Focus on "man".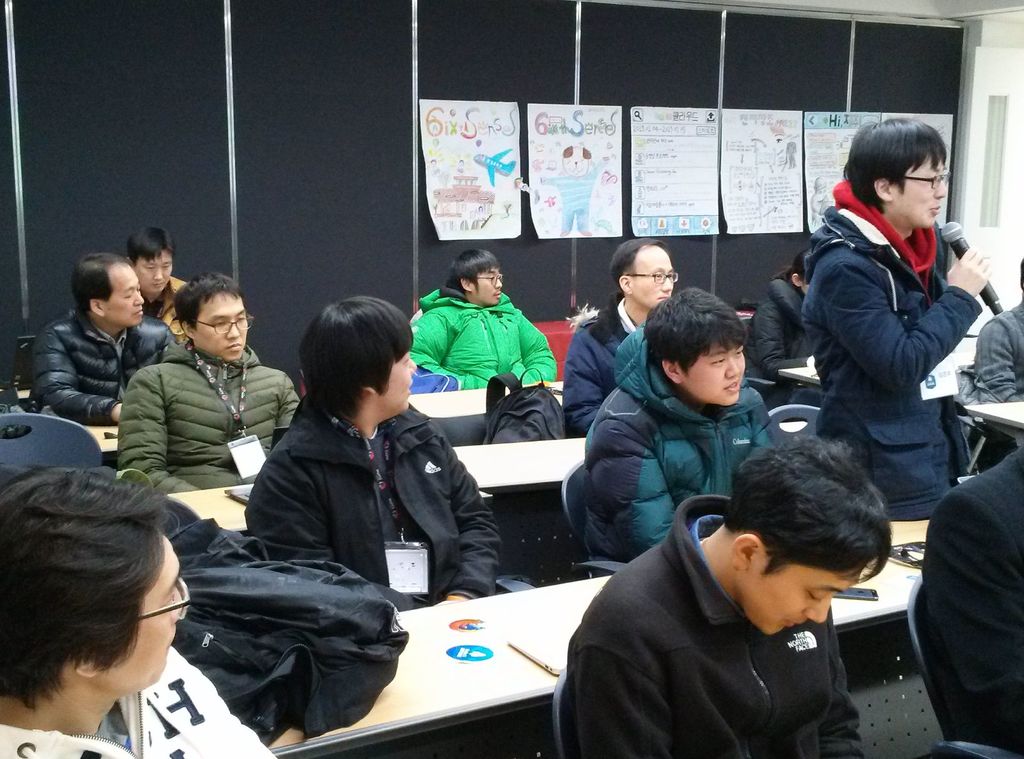
Focused at [left=579, top=297, right=782, bottom=563].
